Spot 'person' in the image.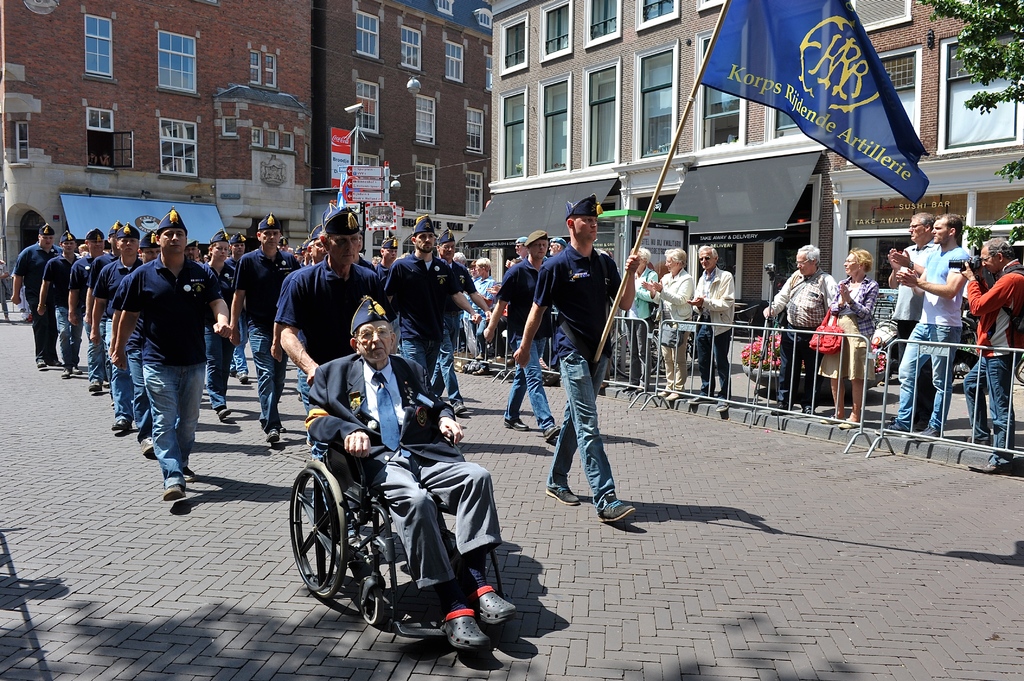
'person' found at 758 241 844 412.
